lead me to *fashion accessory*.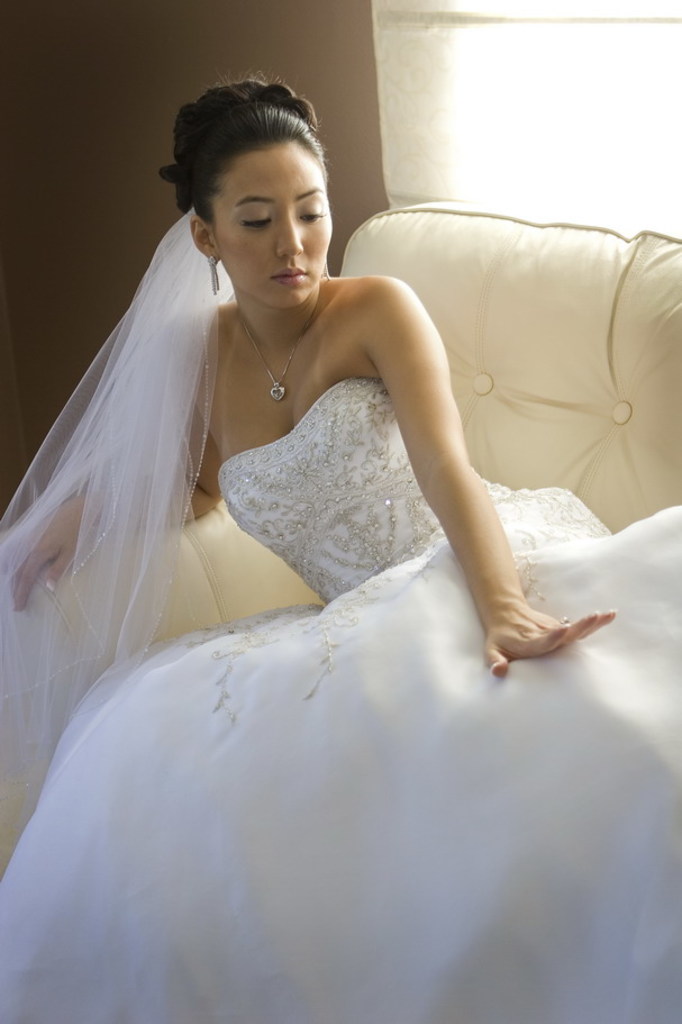
Lead to (320, 257, 335, 284).
